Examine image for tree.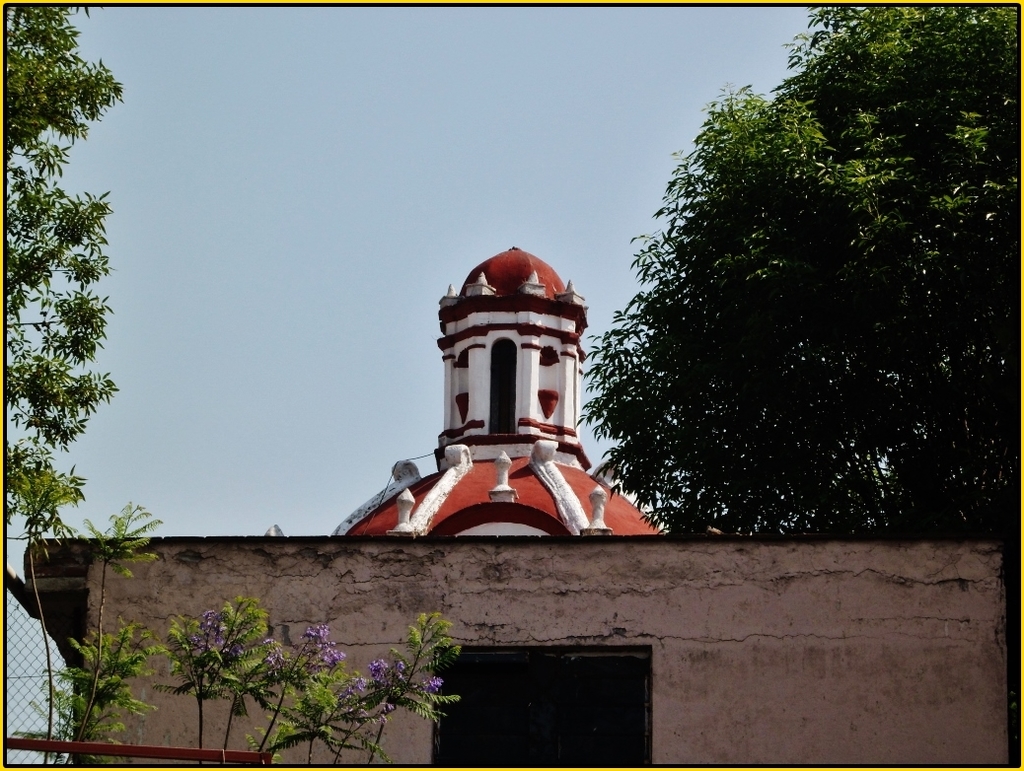
Examination result: locate(578, 38, 984, 561).
